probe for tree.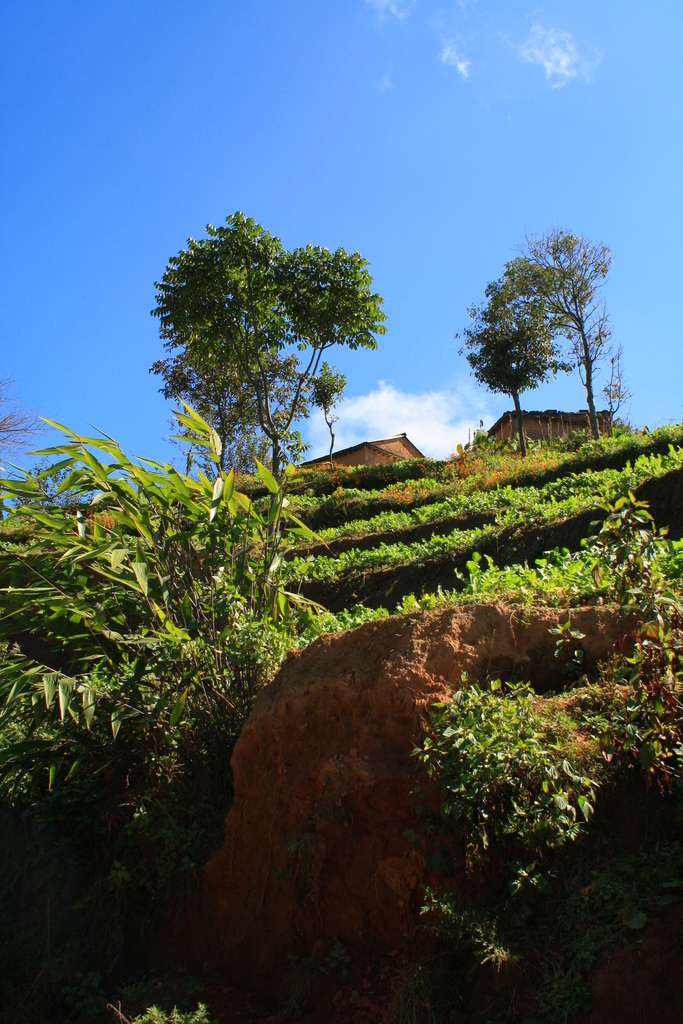
Probe result: rect(142, 203, 390, 516).
